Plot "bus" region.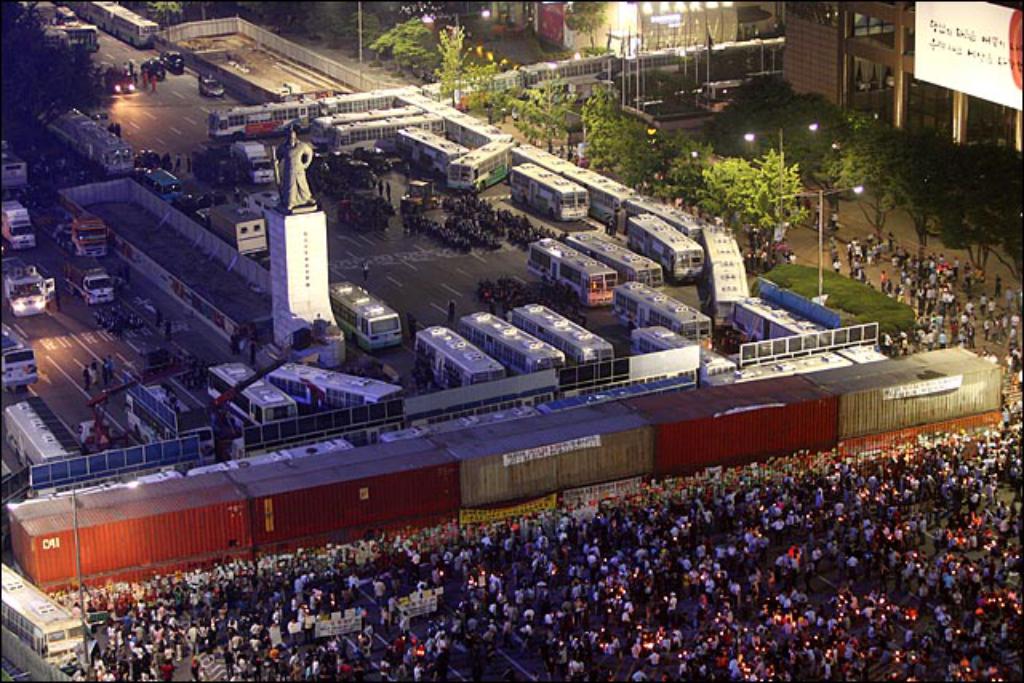
Plotted at 0,560,82,664.
